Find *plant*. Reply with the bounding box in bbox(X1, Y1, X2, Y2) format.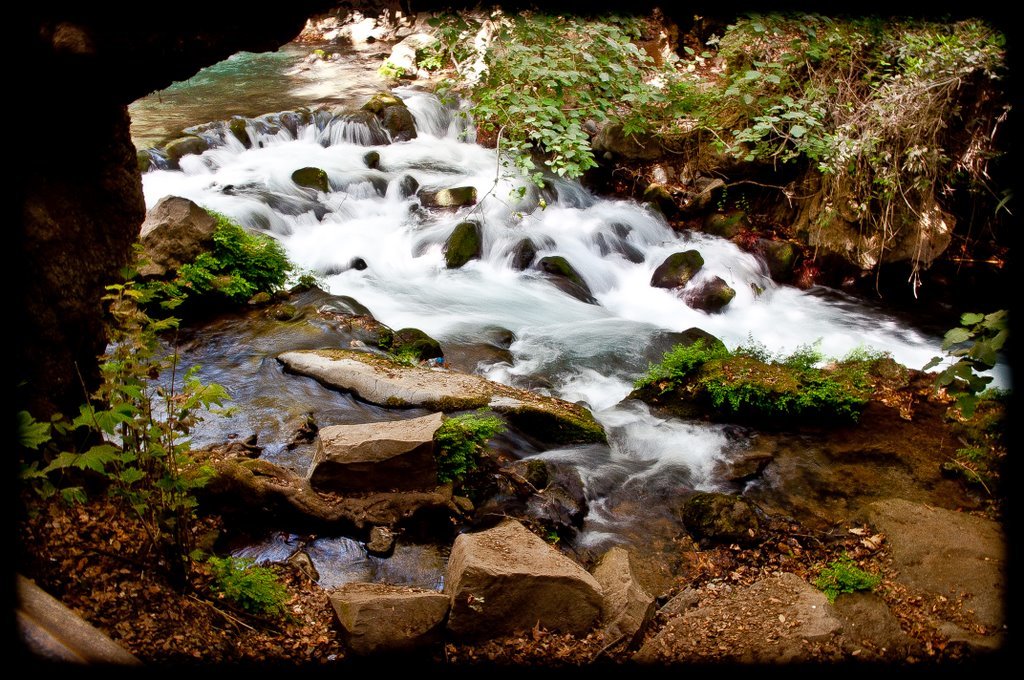
bbox(814, 554, 886, 605).
